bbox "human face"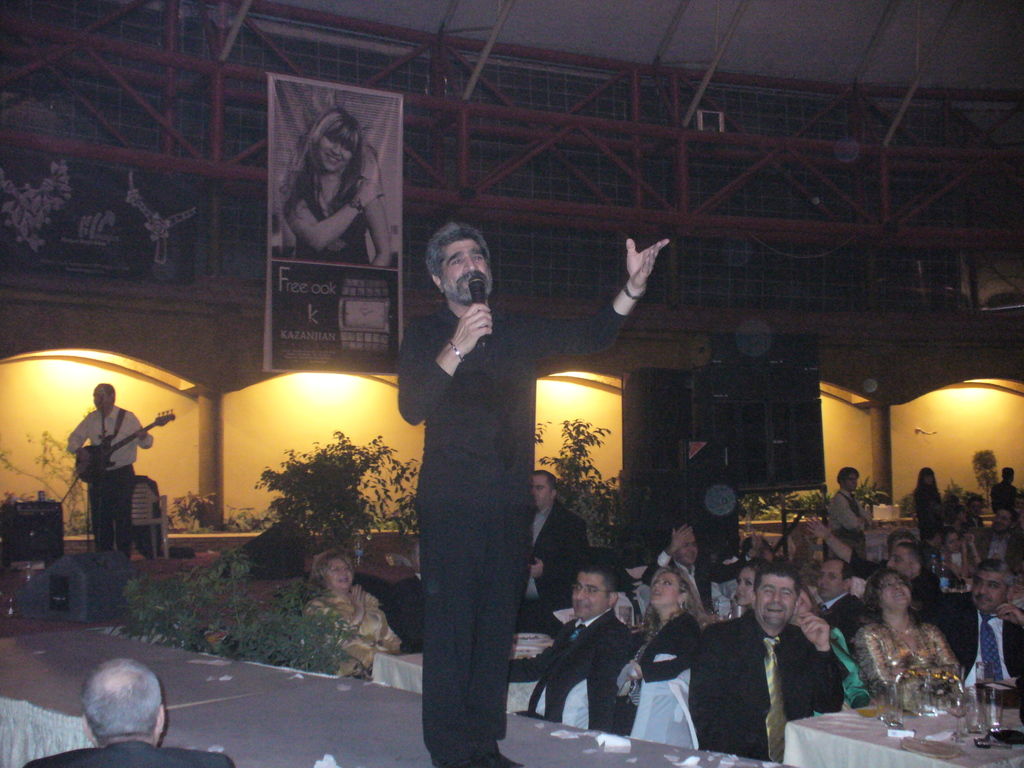
rect(321, 129, 358, 171)
